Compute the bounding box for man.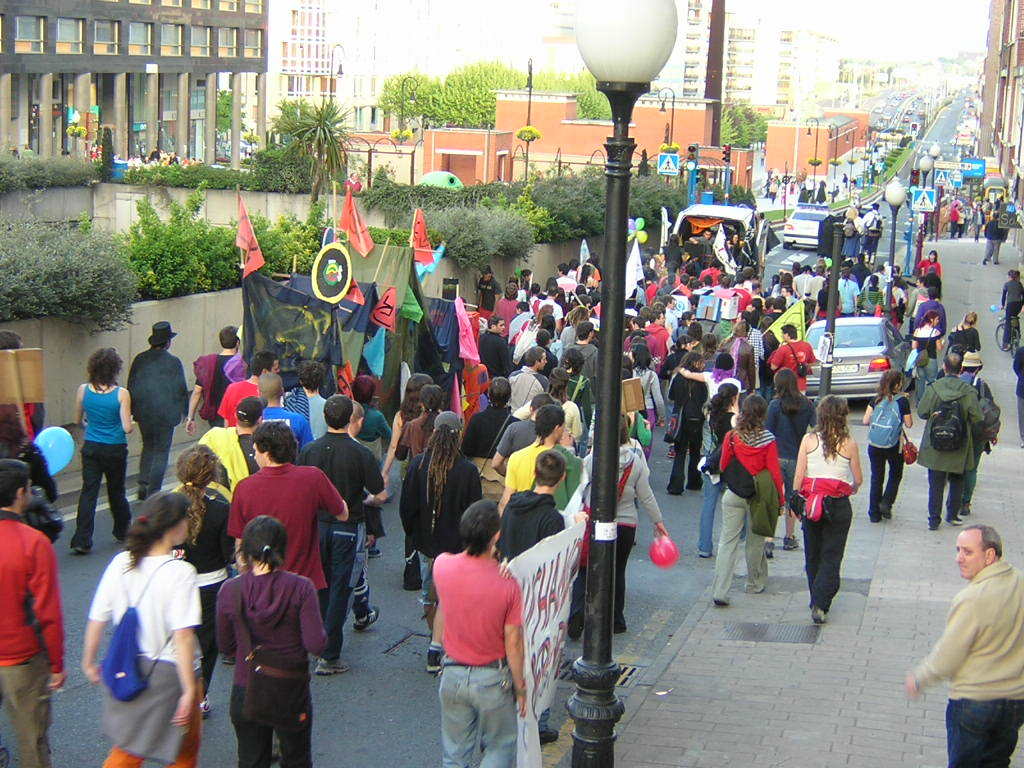
[860, 201, 885, 268].
